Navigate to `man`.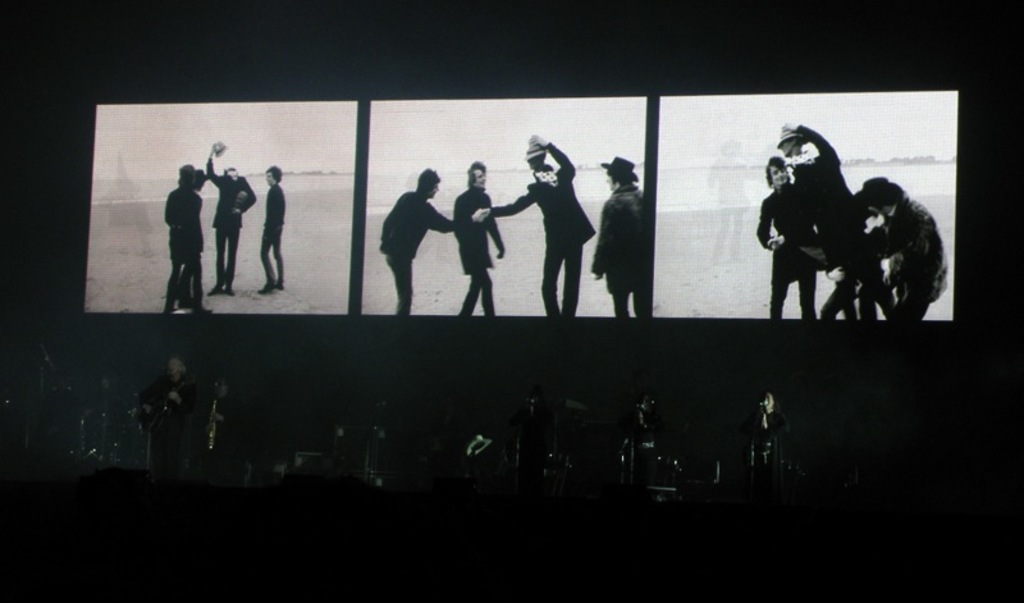
Navigation target: (786, 122, 893, 320).
